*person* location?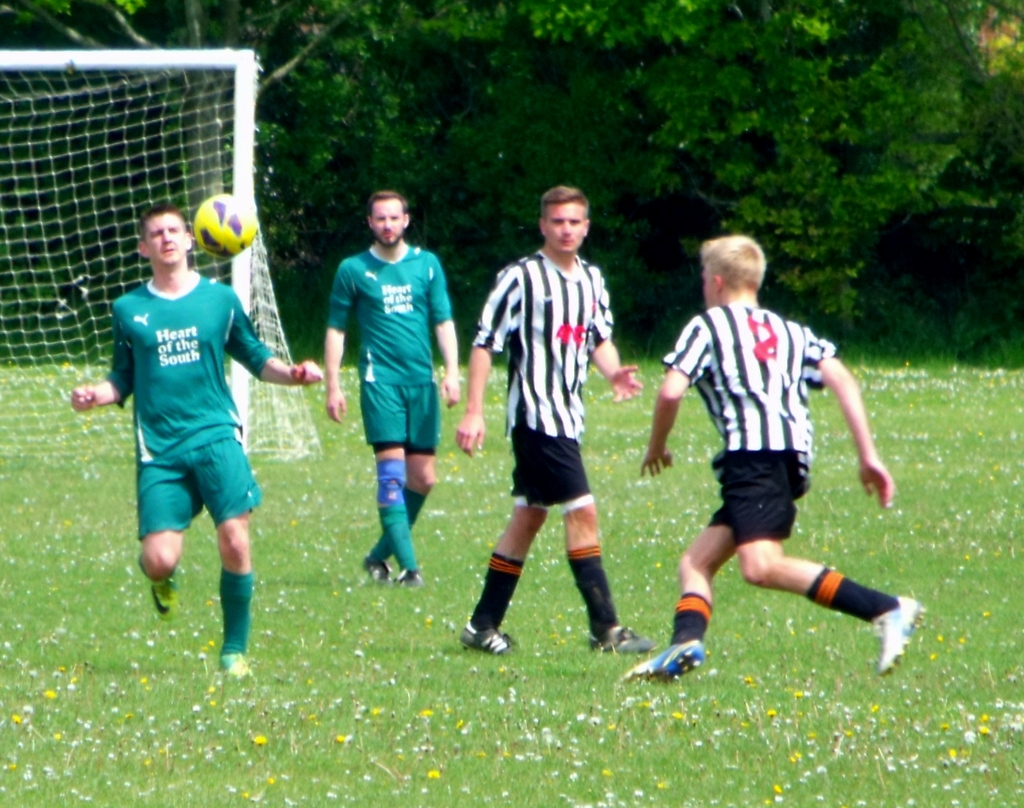
620, 231, 929, 680
